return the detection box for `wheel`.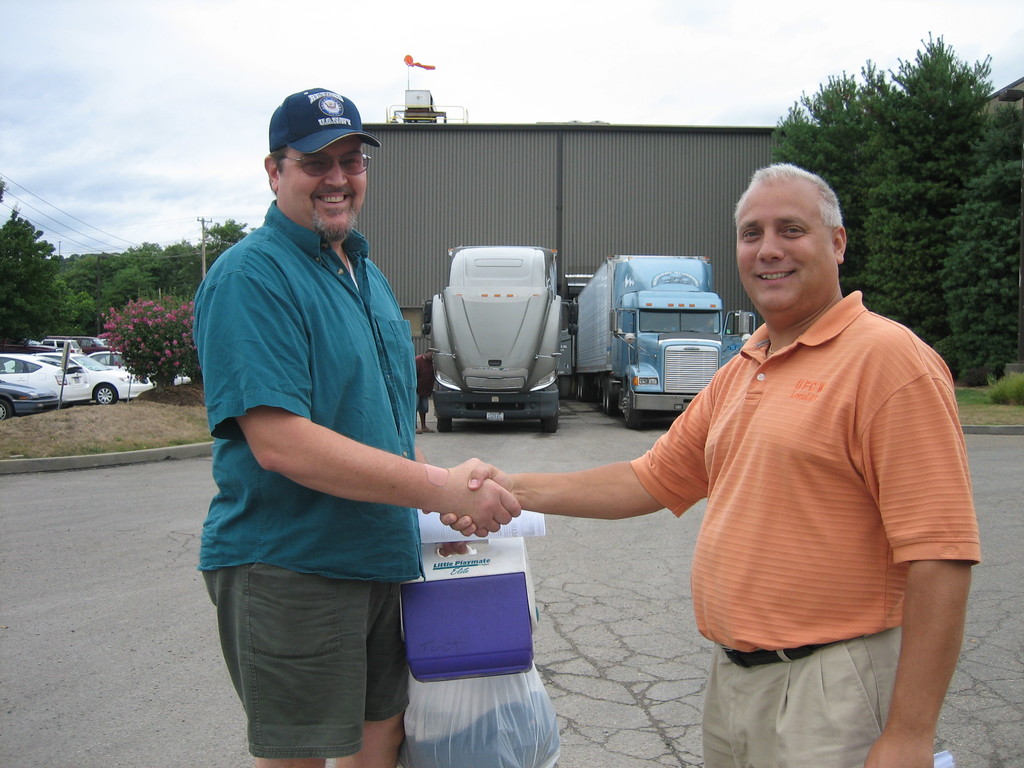
{"left": 100, "top": 384, "right": 118, "bottom": 397}.
